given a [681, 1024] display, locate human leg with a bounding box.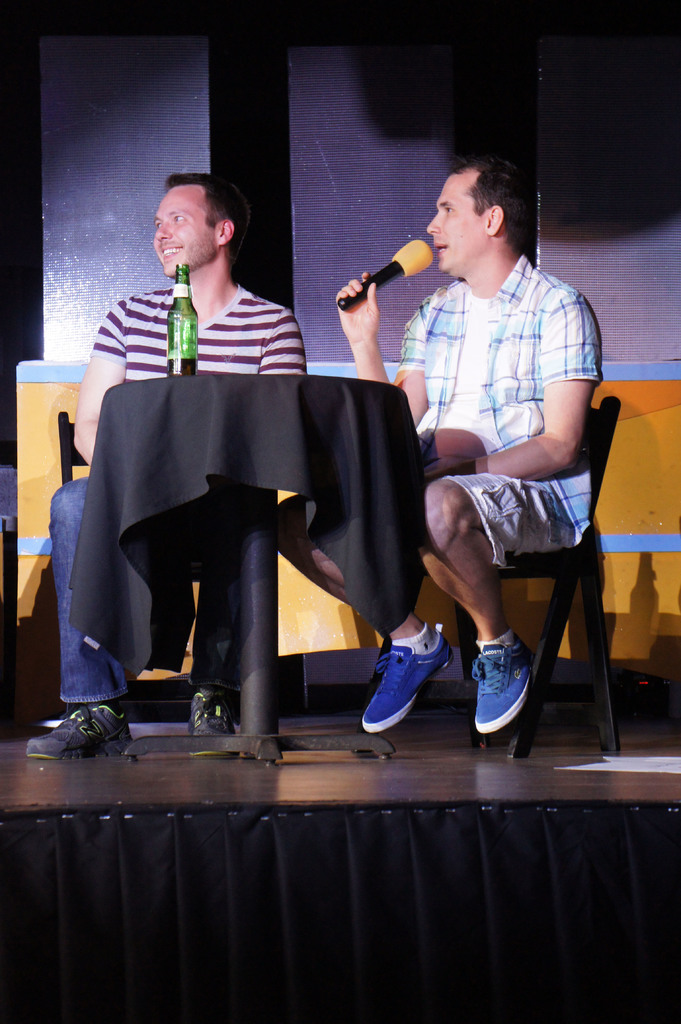
Located: {"x1": 413, "y1": 483, "x2": 534, "y2": 738}.
